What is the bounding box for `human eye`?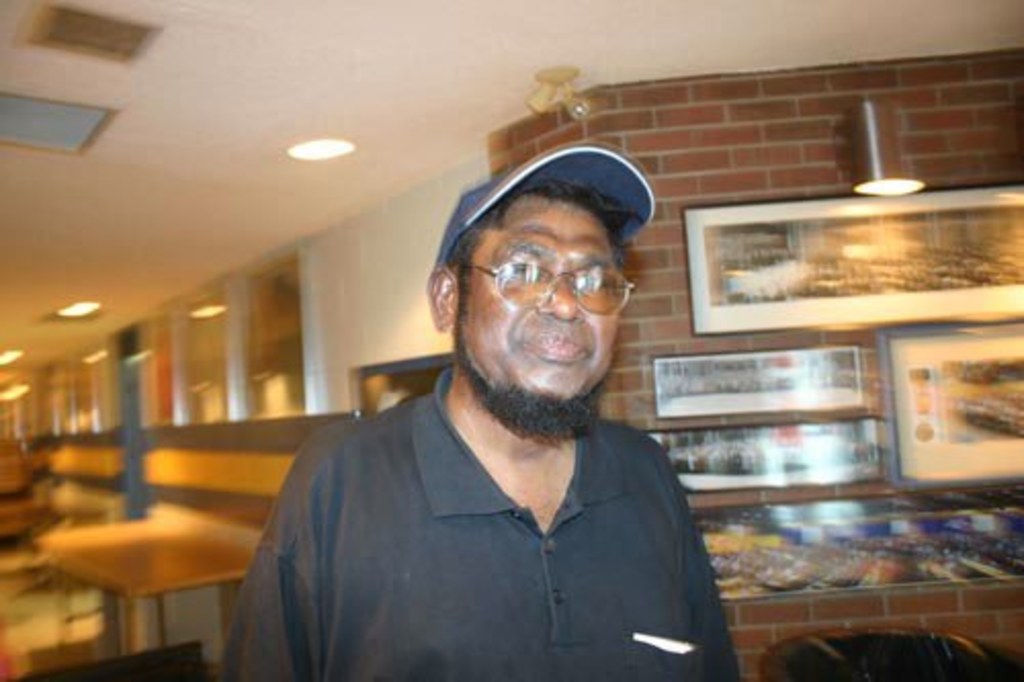
{"x1": 575, "y1": 268, "x2": 614, "y2": 299}.
